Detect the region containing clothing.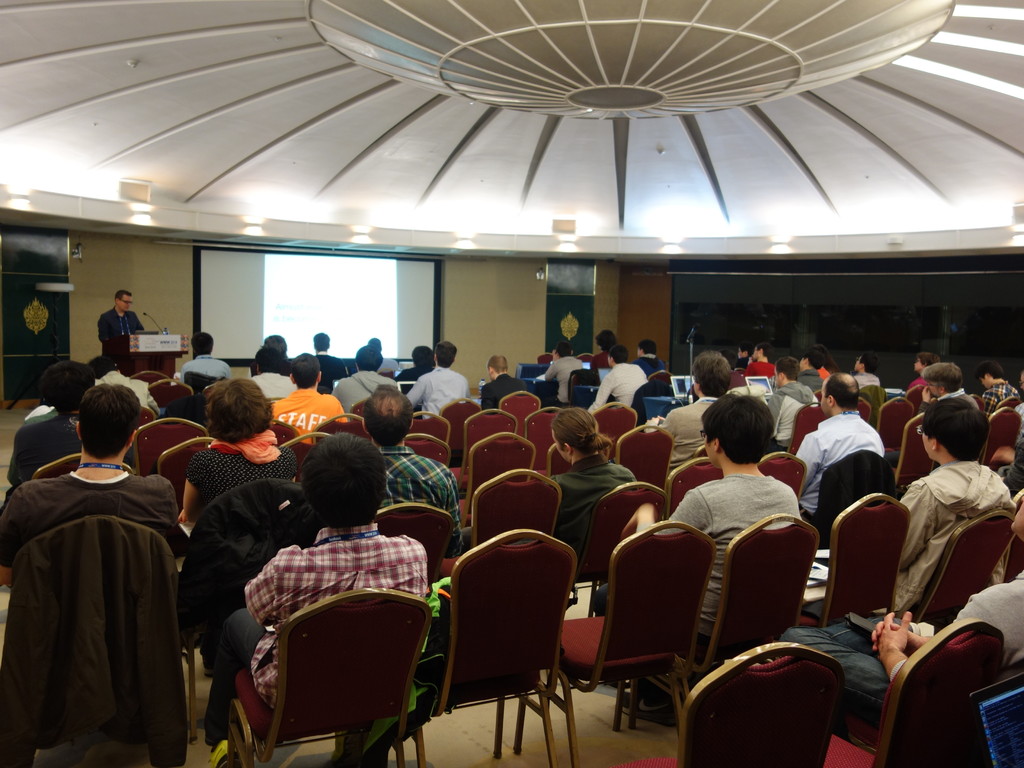
select_region(782, 566, 1023, 726).
